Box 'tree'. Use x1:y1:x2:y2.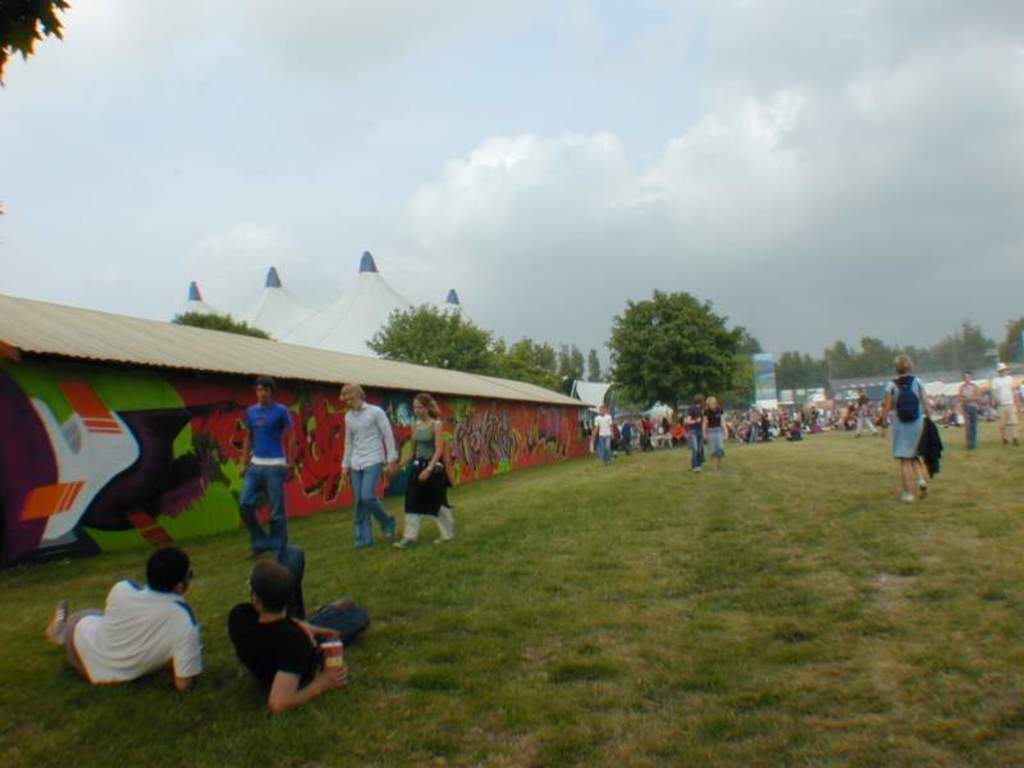
604:278:765:438.
